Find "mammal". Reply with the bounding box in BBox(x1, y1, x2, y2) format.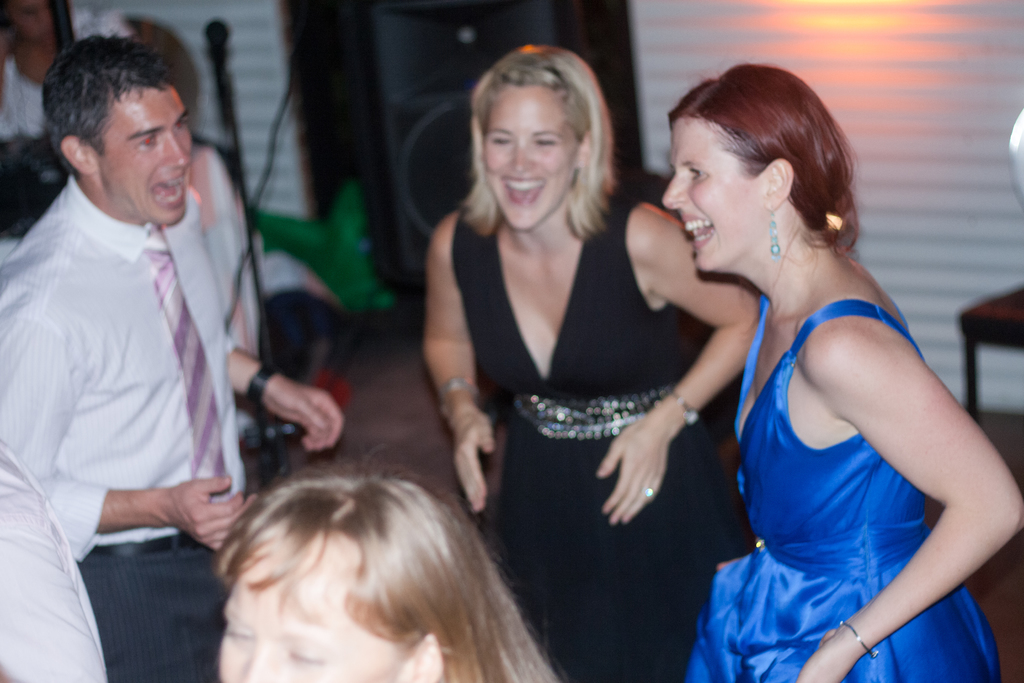
BBox(0, 0, 140, 150).
